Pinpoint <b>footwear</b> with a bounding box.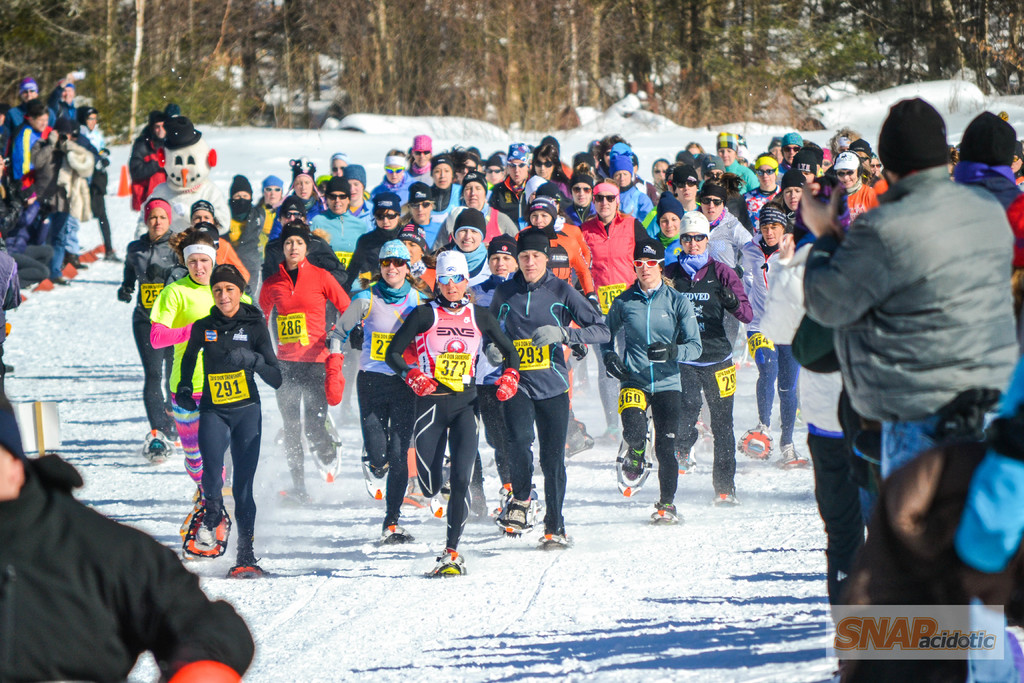
[x1=504, y1=498, x2=534, y2=532].
